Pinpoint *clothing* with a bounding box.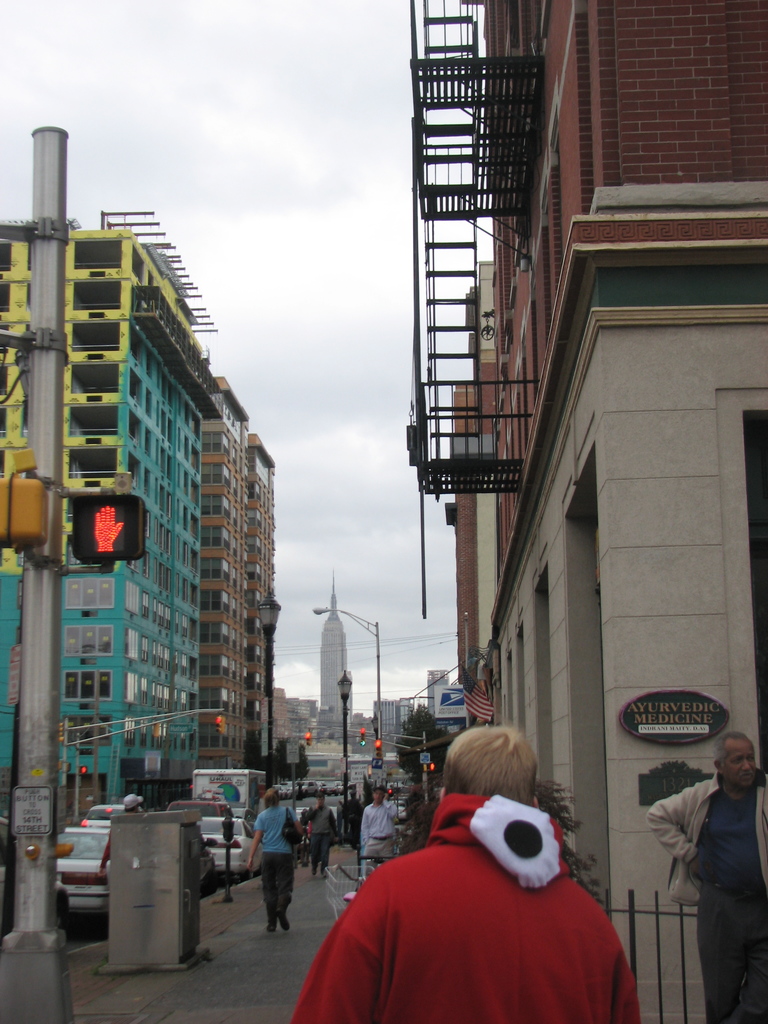
crop(360, 801, 396, 877).
